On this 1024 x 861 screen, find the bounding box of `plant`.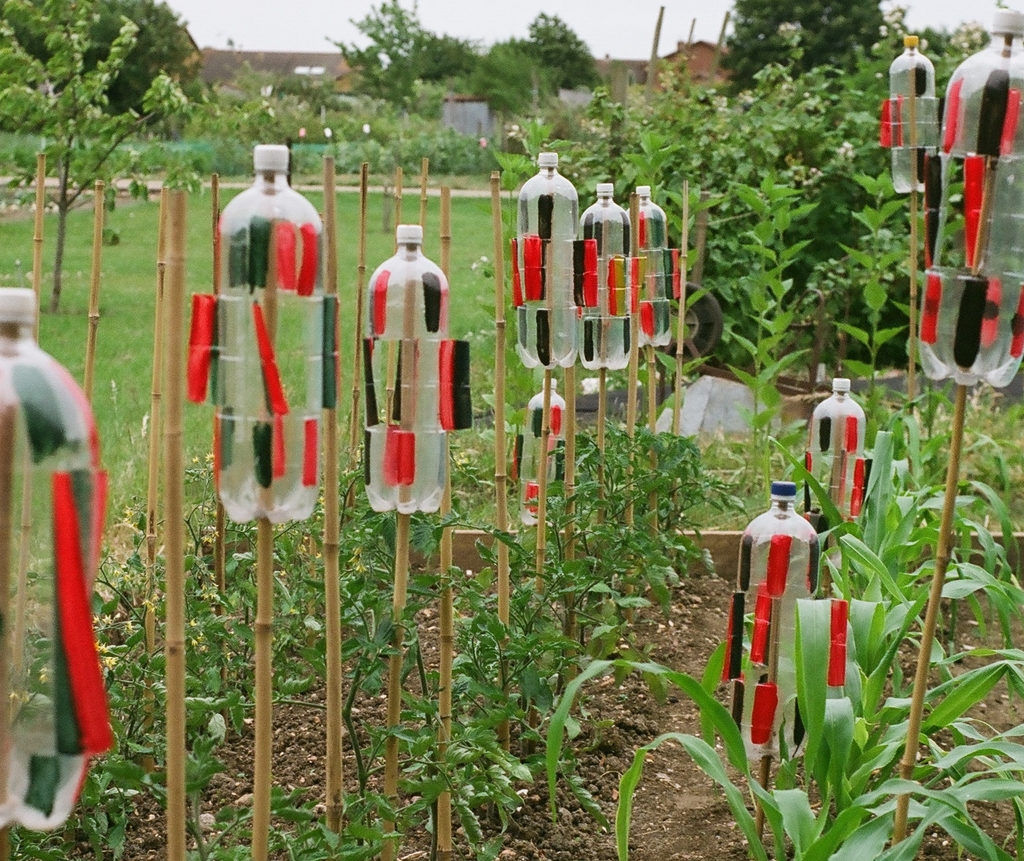
Bounding box: {"x1": 493, "y1": 21, "x2": 968, "y2": 374}.
